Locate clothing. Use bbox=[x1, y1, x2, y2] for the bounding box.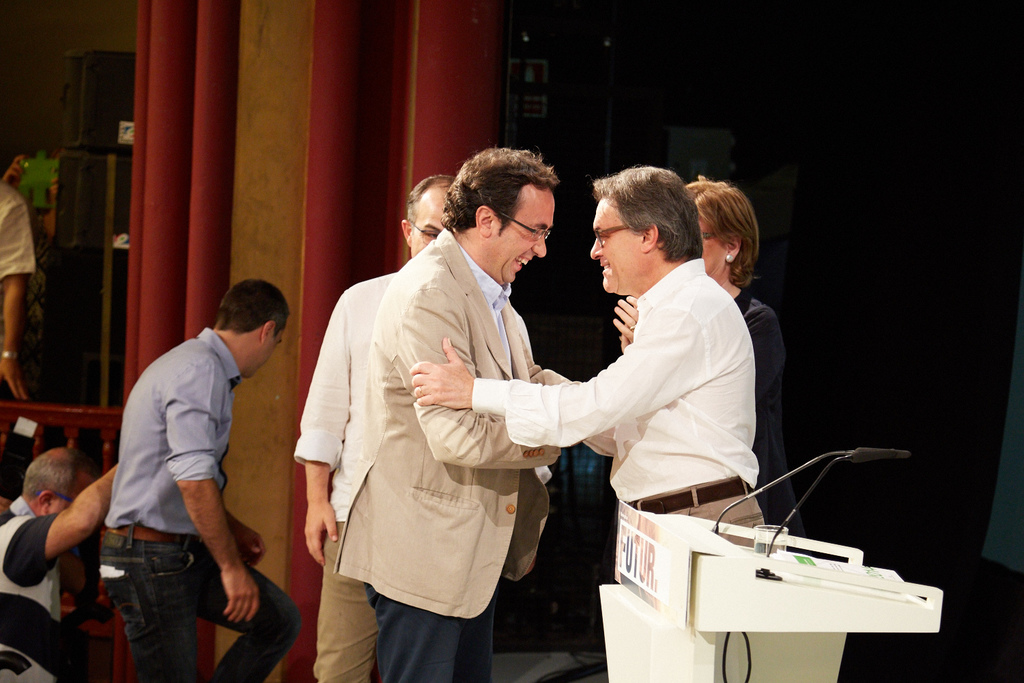
bbox=[298, 198, 583, 657].
